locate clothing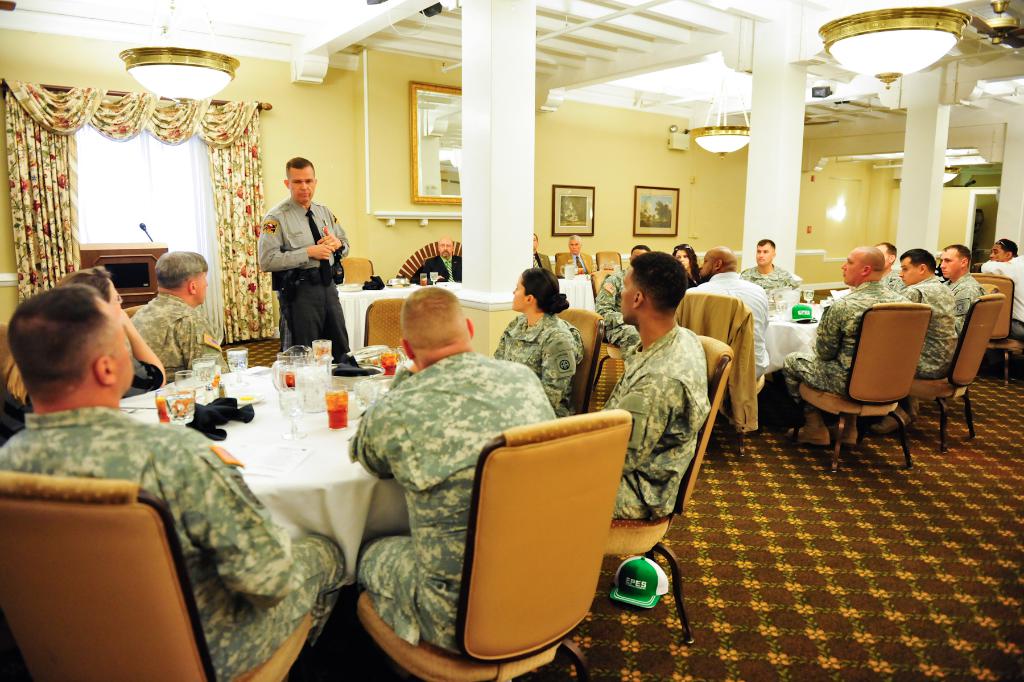
crop(532, 249, 548, 281)
